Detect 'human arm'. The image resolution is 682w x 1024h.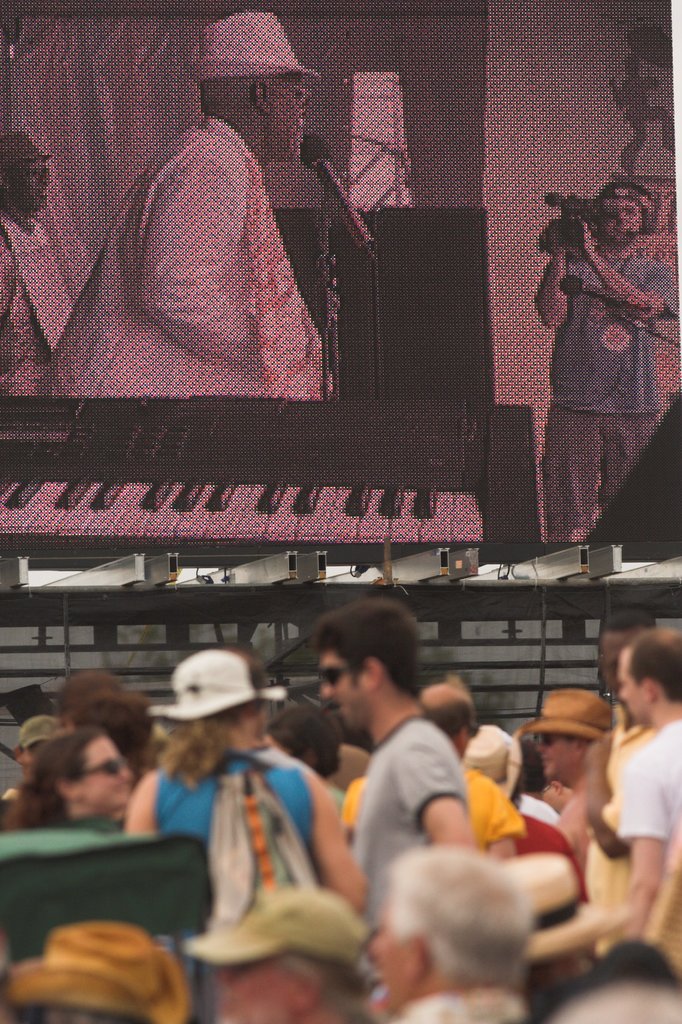
crop(564, 771, 600, 872).
